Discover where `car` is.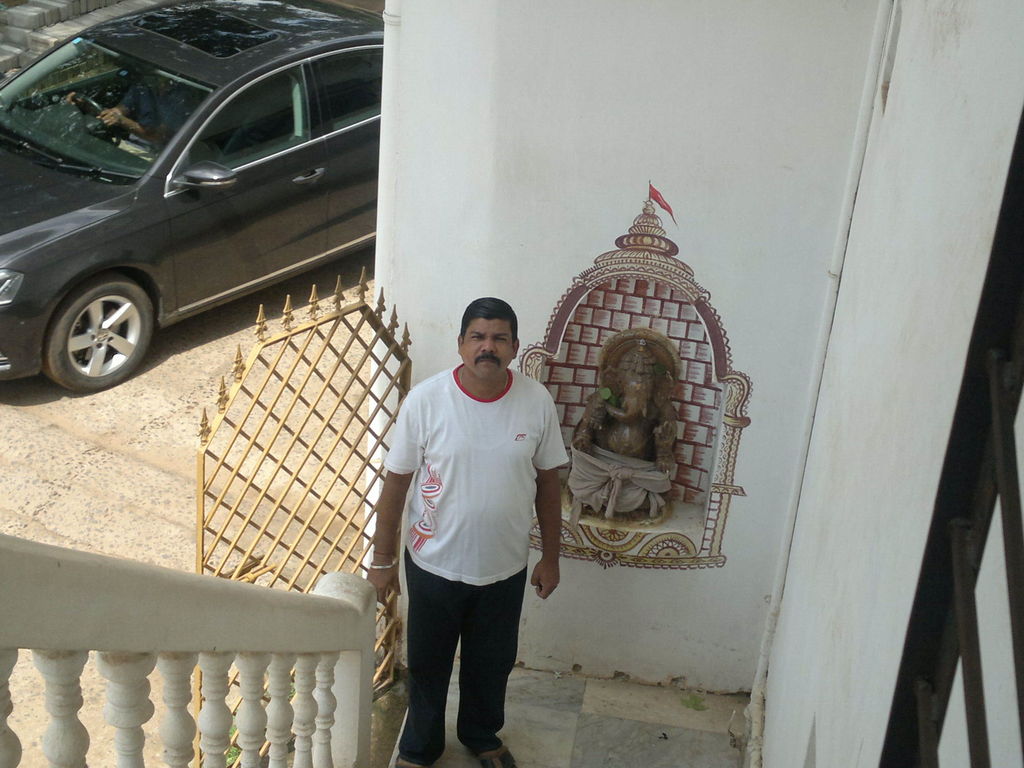
Discovered at 0, 1, 378, 394.
